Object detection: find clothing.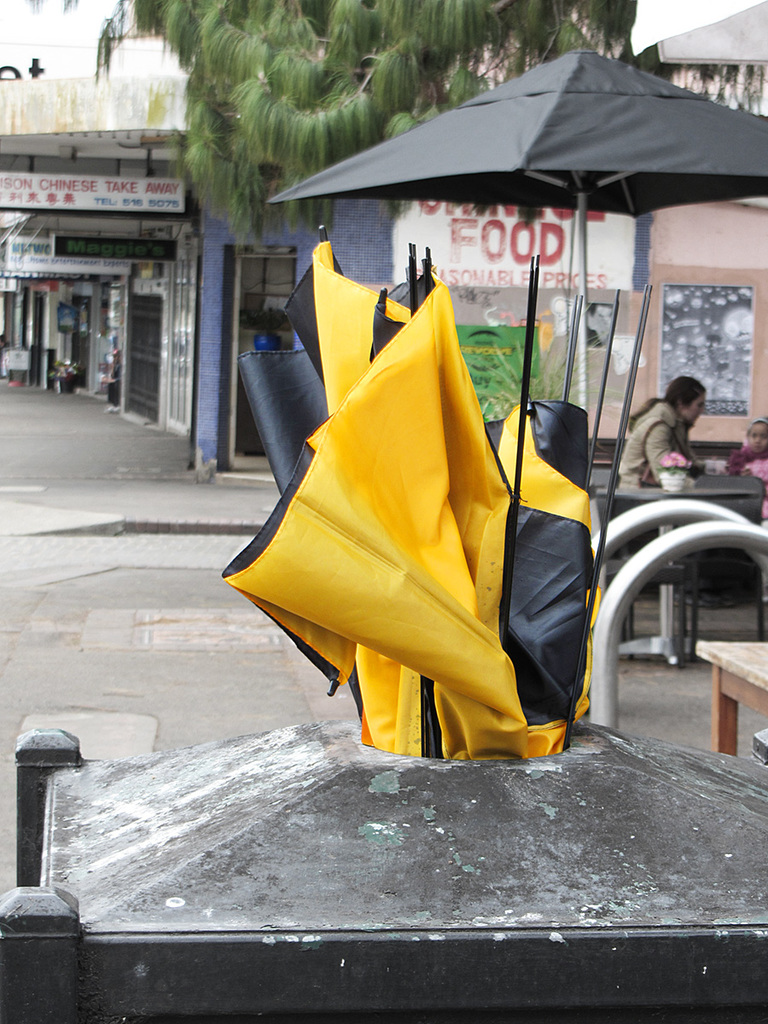
586,324,613,351.
